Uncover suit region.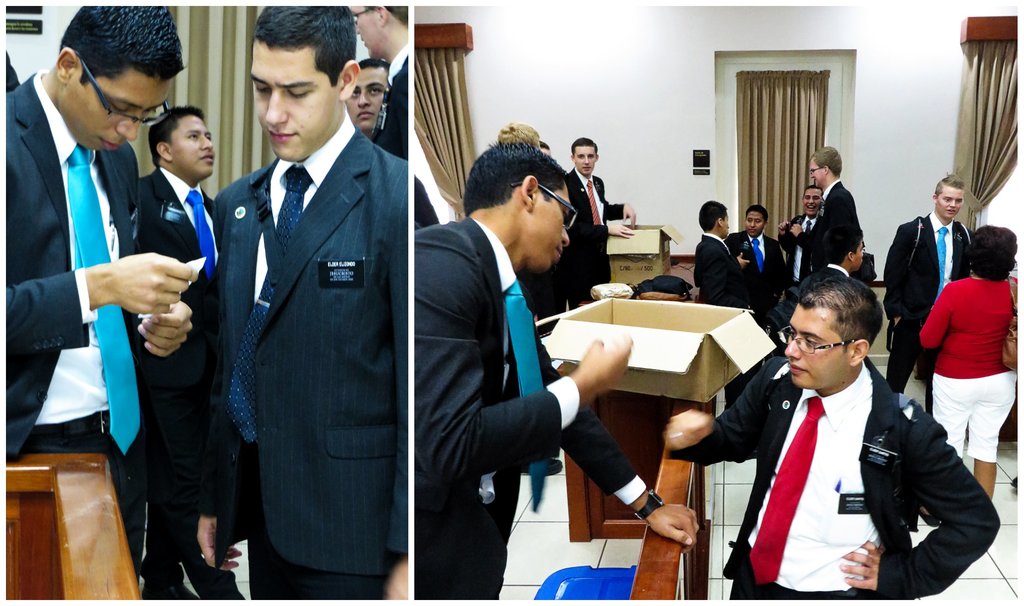
Uncovered: locate(801, 264, 856, 295).
